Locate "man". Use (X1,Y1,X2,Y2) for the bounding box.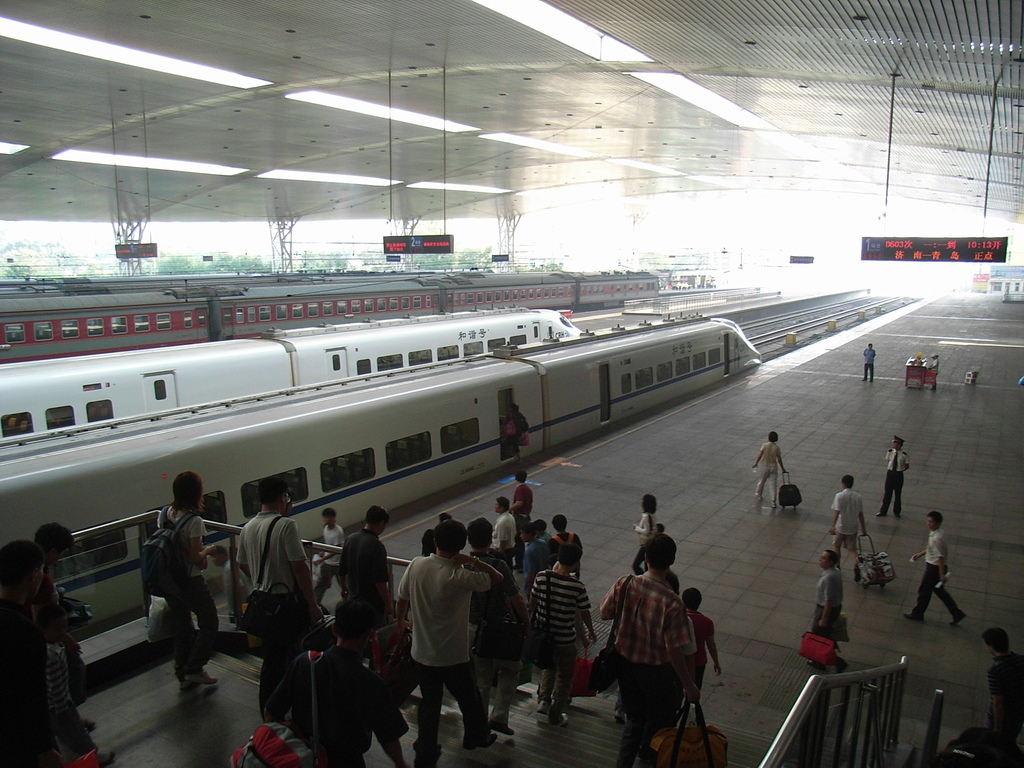
(534,518,556,569).
